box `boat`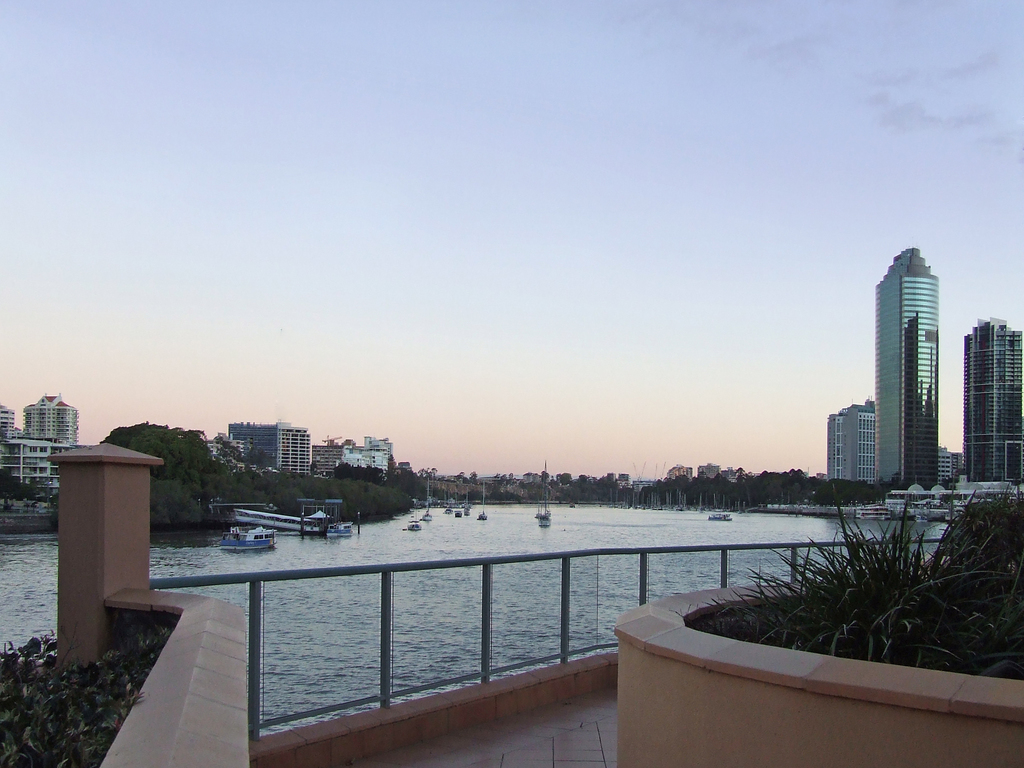
<region>239, 511, 358, 541</region>
